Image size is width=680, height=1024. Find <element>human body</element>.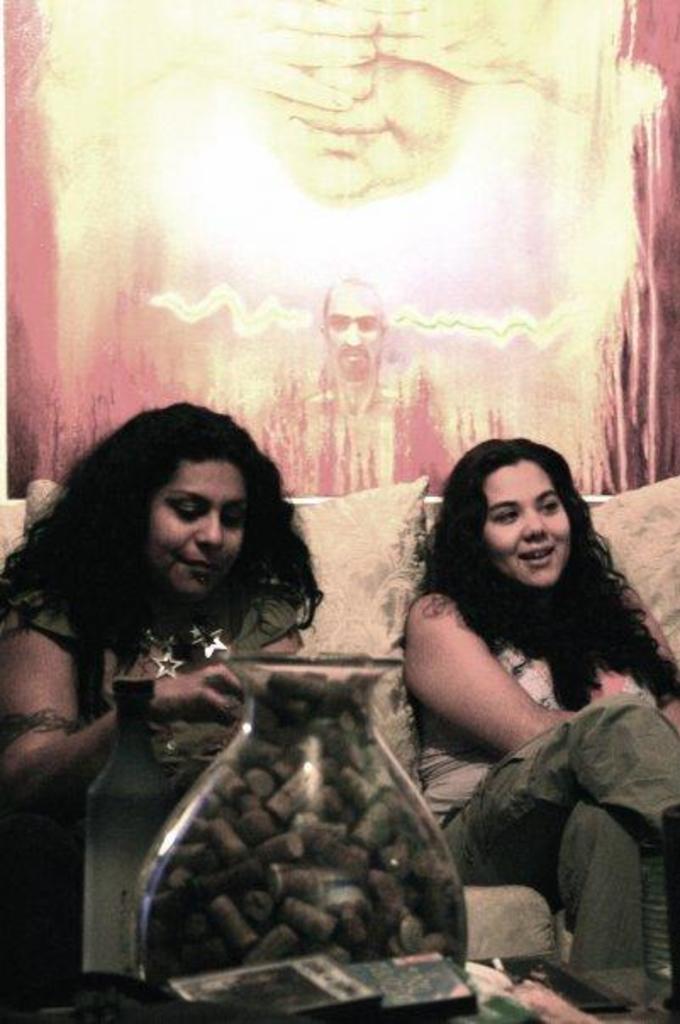
bbox(0, 398, 315, 1022).
